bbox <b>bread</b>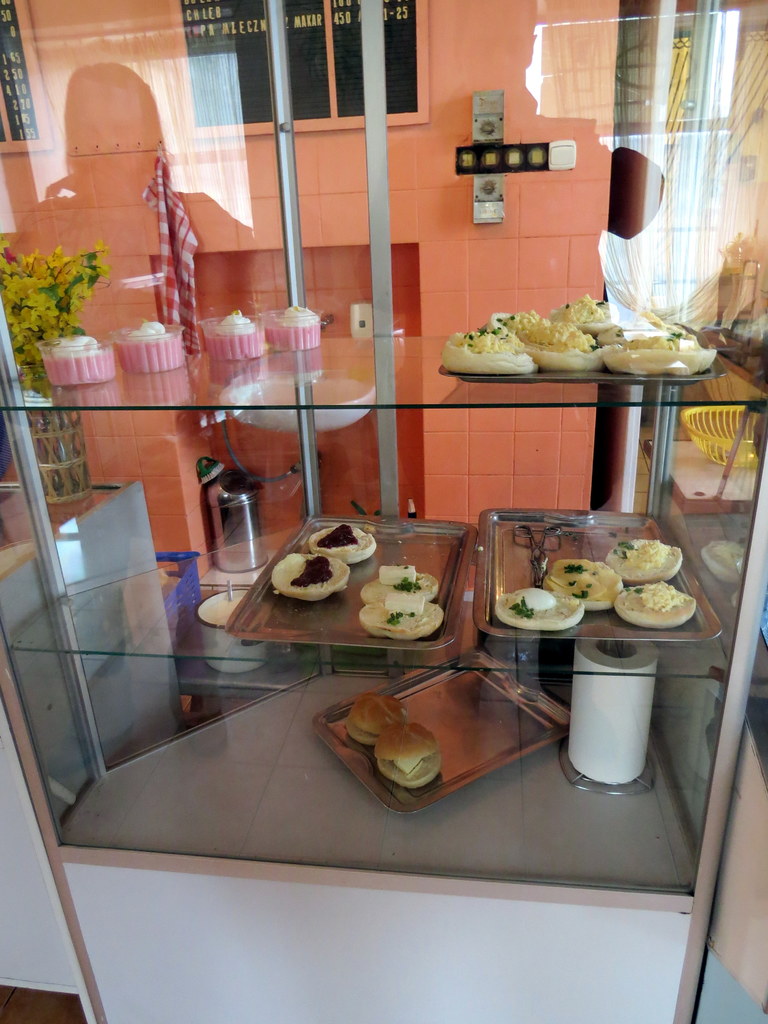
[604, 538, 682, 588]
